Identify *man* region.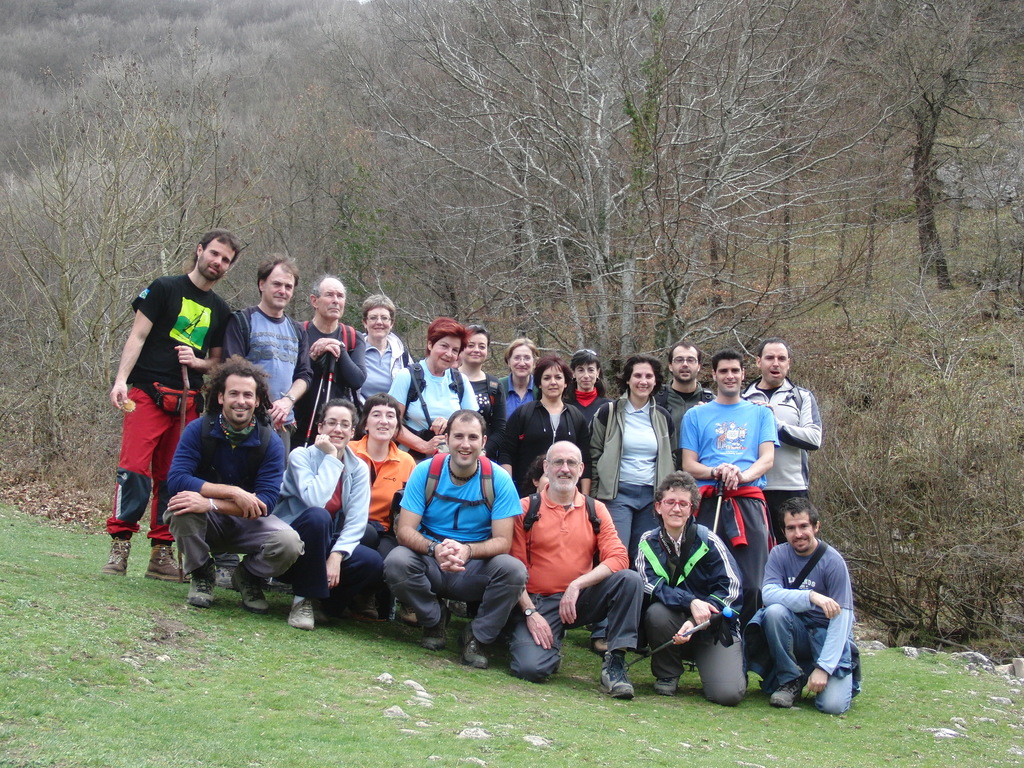
Region: detection(292, 277, 367, 449).
